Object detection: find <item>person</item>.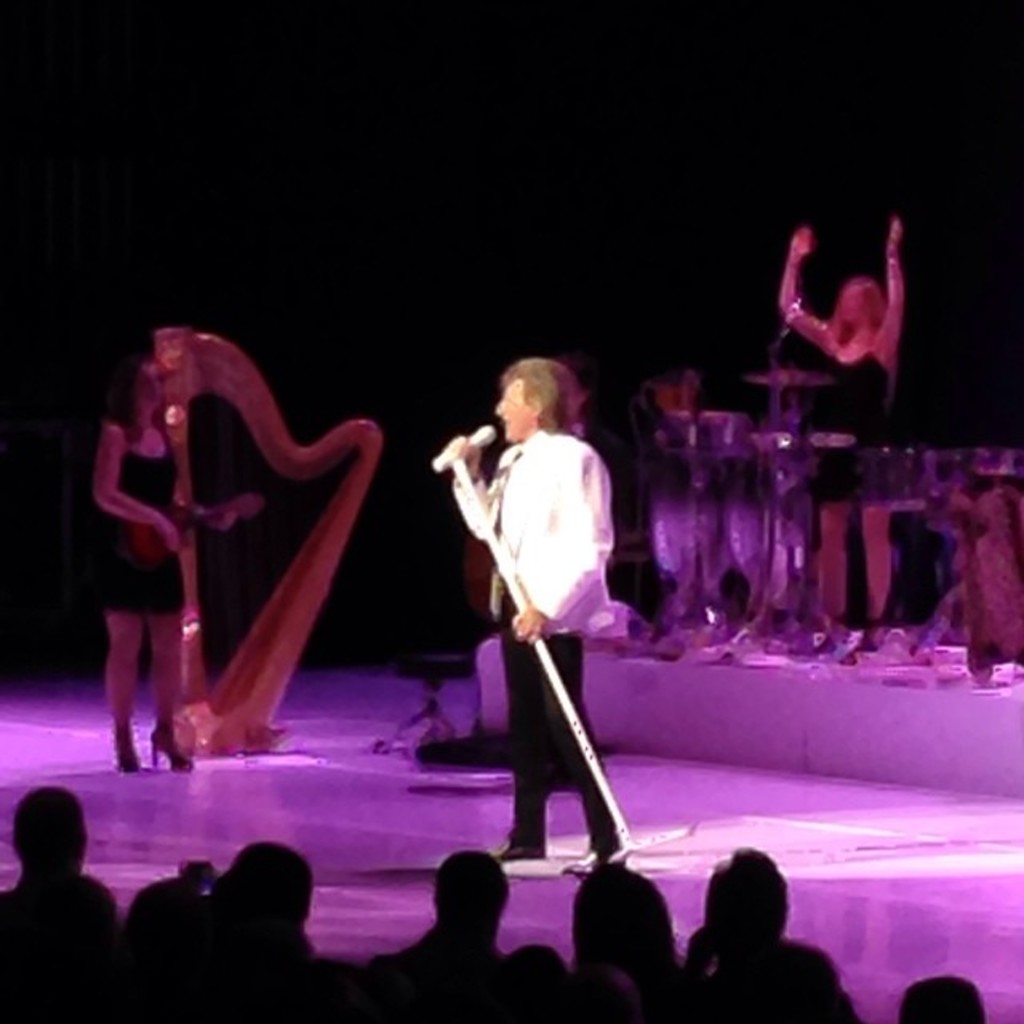
locate(446, 350, 616, 880).
